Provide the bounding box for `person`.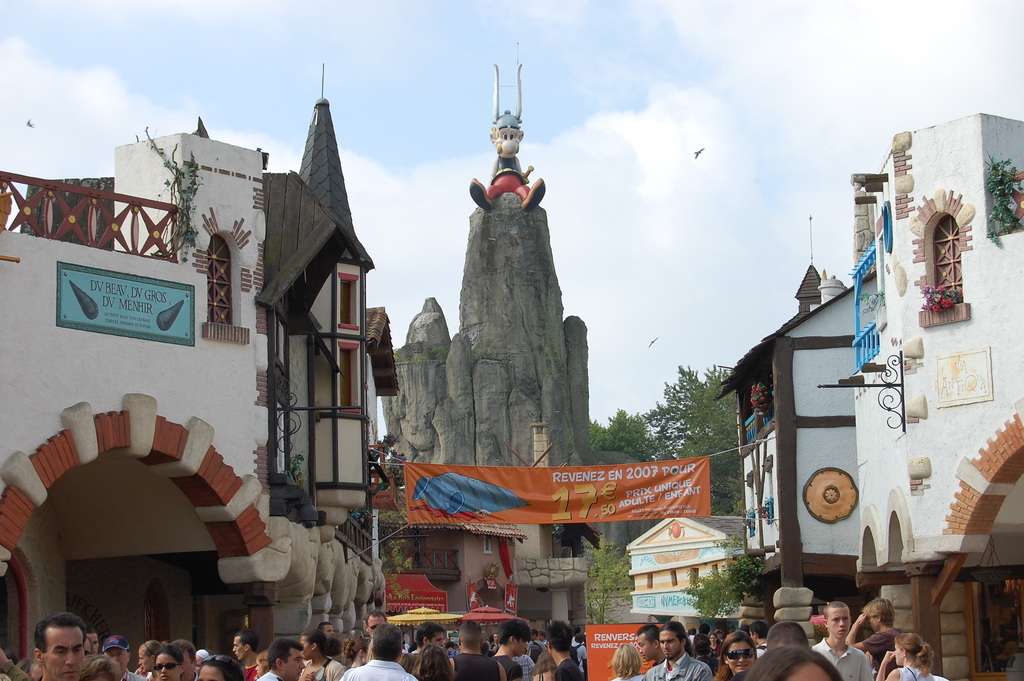
box=[0, 648, 32, 680].
